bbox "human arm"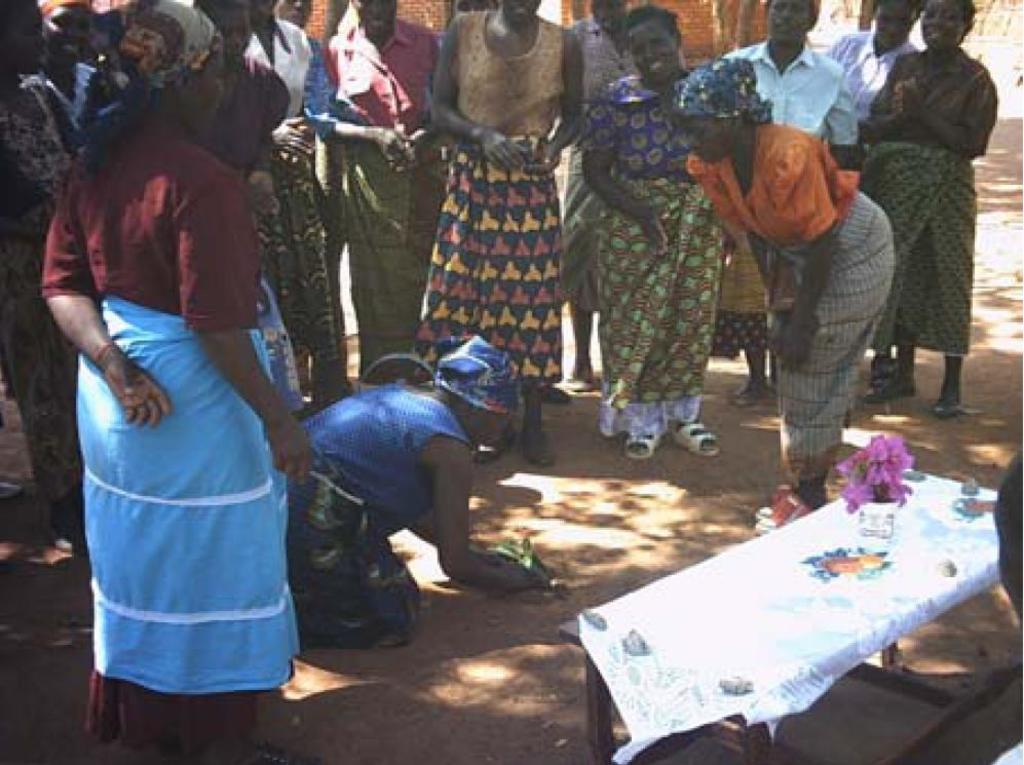
812/73/860/180
